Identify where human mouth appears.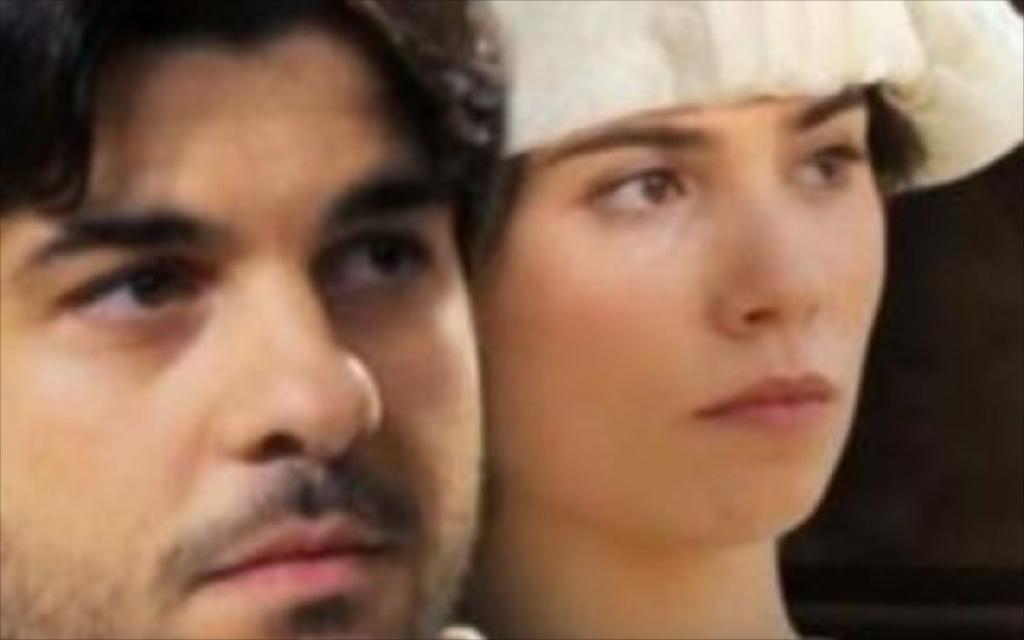
Appears at rect(186, 510, 402, 590).
